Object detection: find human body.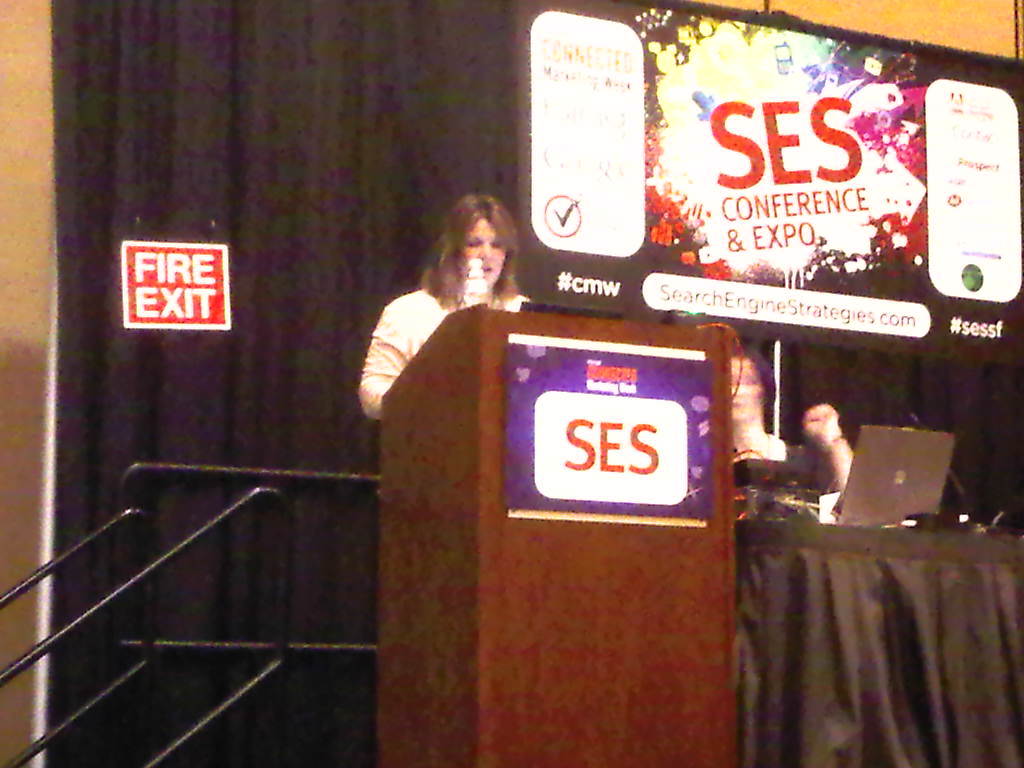
342, 172, 543, 486.
